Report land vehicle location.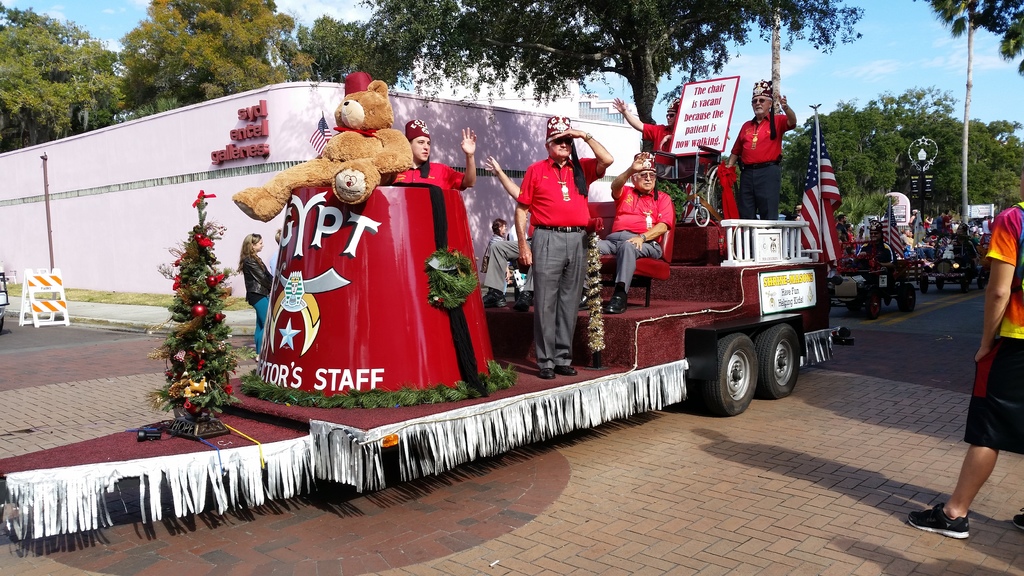
Report: <region>0, 218, 833, 547</region>.
